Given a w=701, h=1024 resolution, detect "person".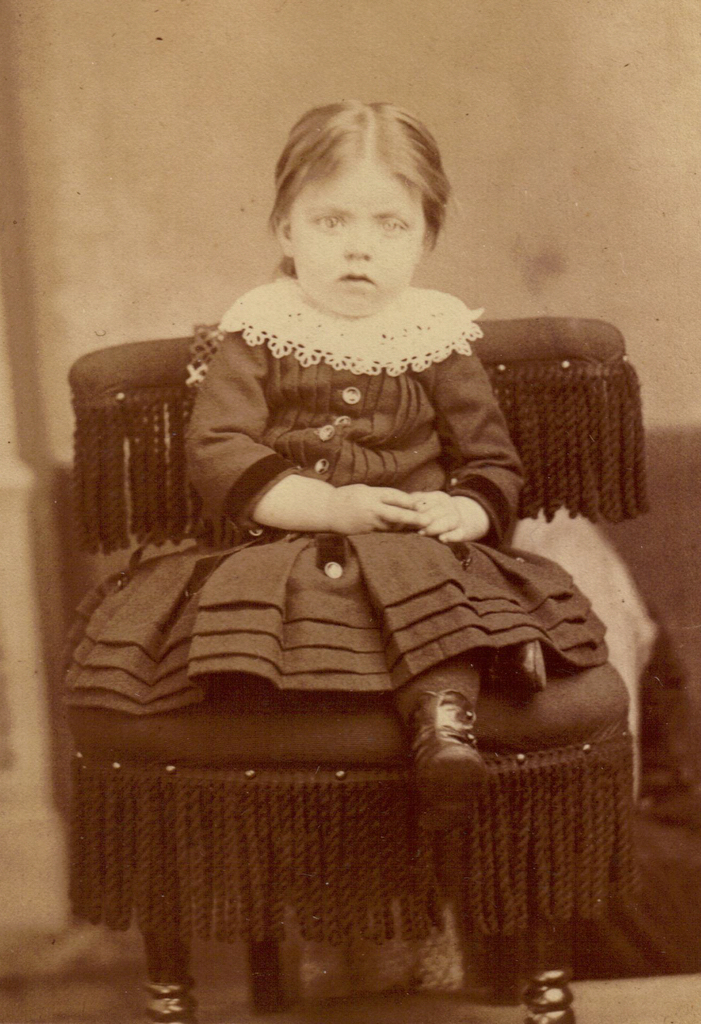
{"x1": 51, "y1": 86, "x2": 608, "y2": 817}.
